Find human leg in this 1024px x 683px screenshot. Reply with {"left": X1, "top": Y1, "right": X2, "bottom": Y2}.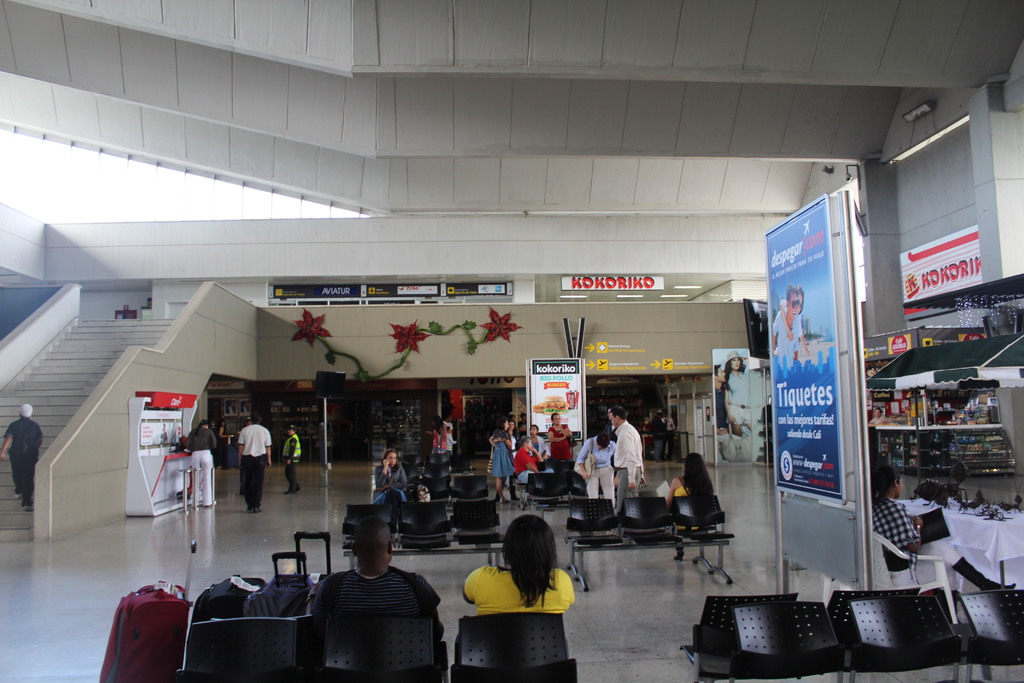
{"left": 493, "top": 478, "right": 506, "bottom": 504}.
